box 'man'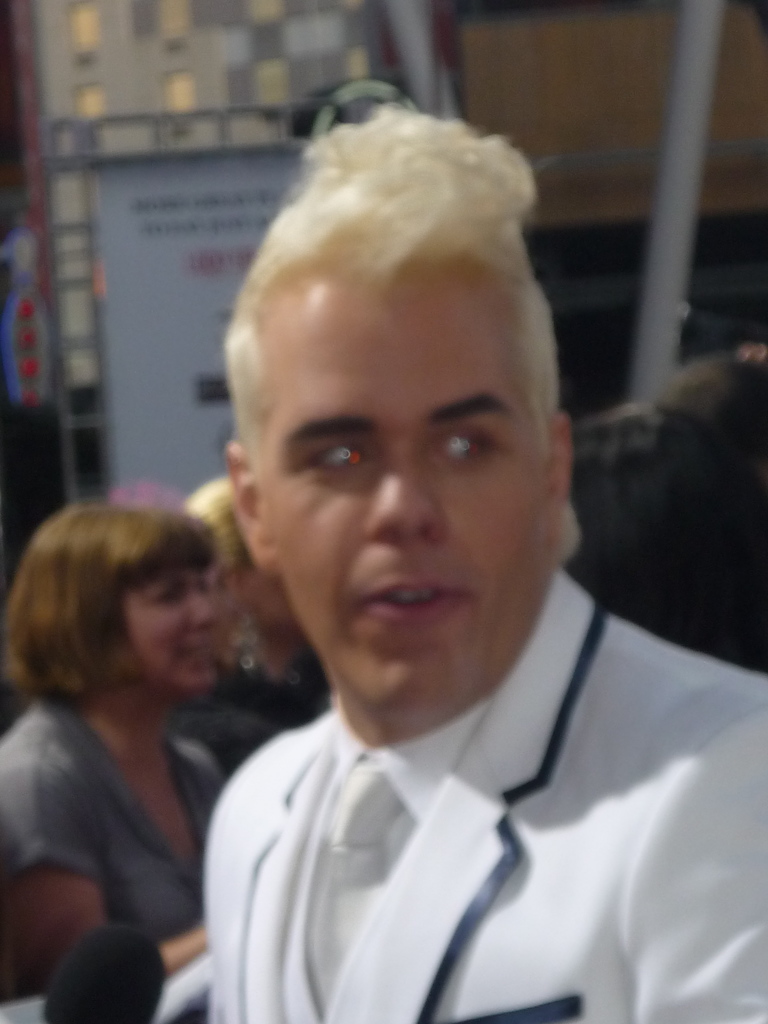
x1=112 y1=118 x2=739 y2=1023
